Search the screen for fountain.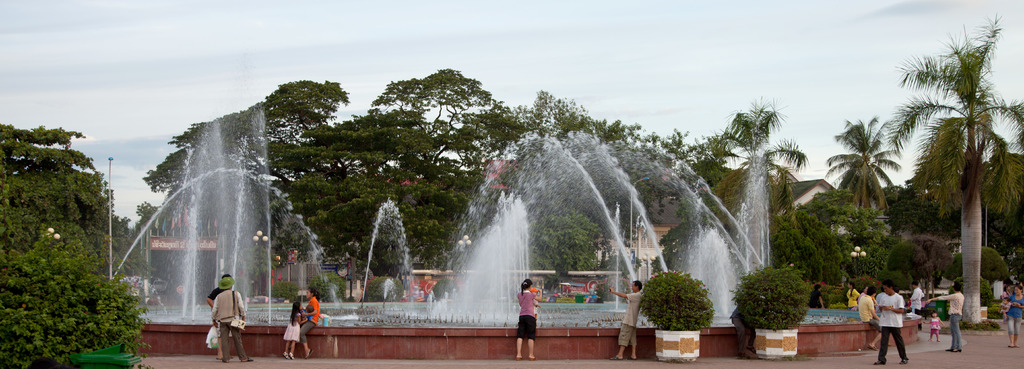
Found at {"left": 102, "top": 118, "right": 926, "bottom": 362}.
